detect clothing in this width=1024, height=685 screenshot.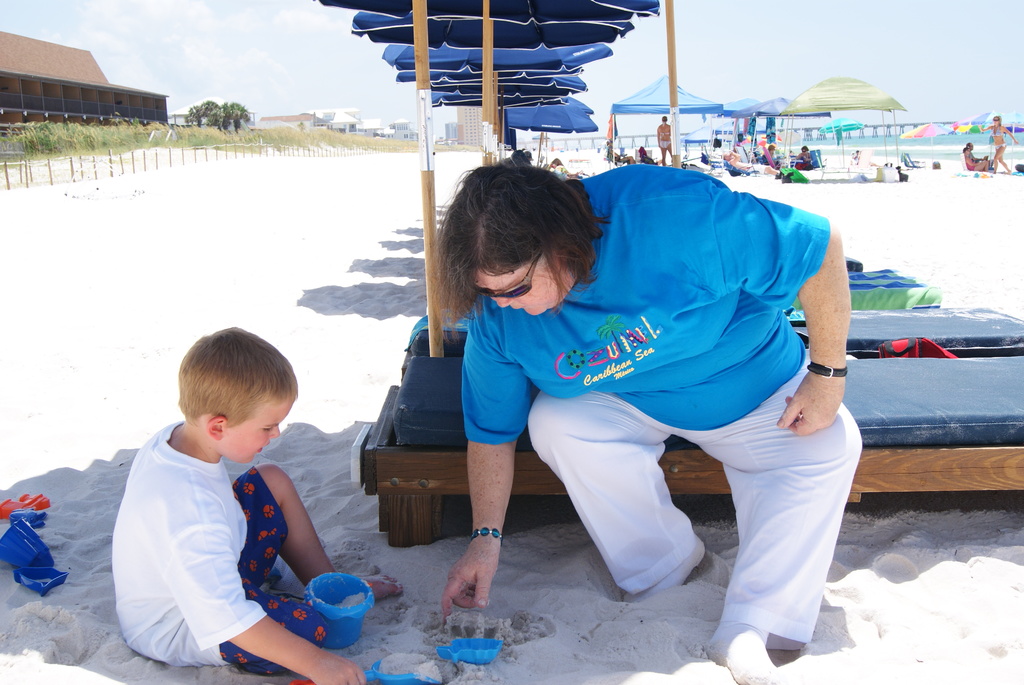
Detection: {"left": 990, "top": 127, "right": 1002, "bottom": 138}.
